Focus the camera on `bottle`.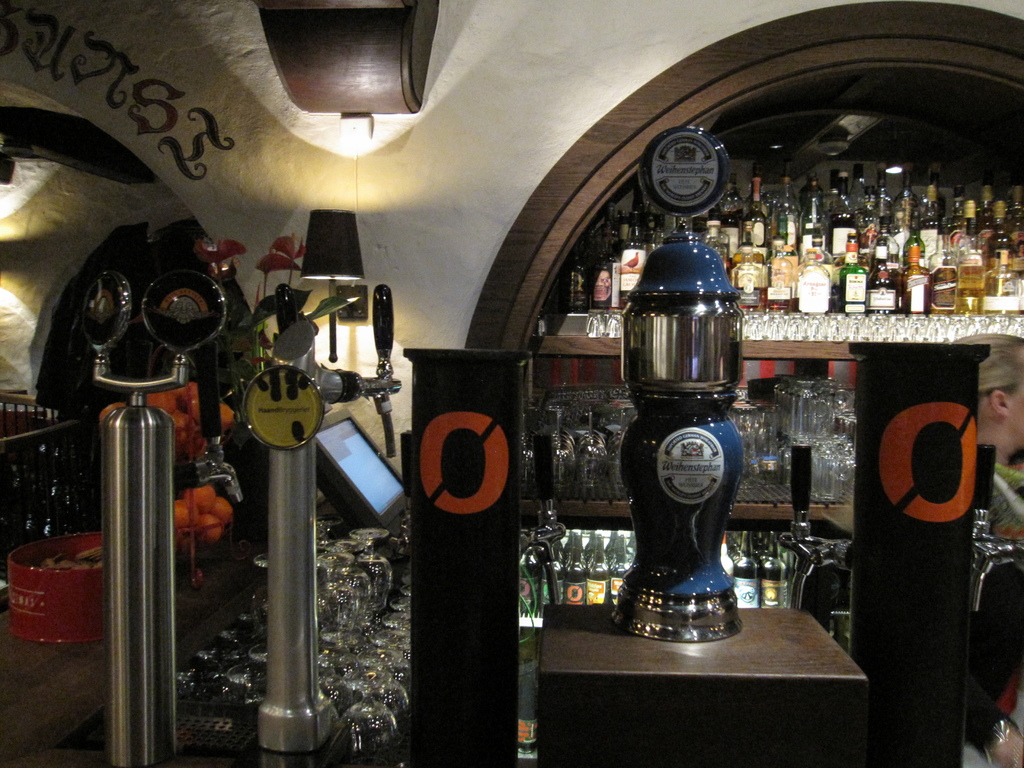
Focus region: [961,223,982,317].
